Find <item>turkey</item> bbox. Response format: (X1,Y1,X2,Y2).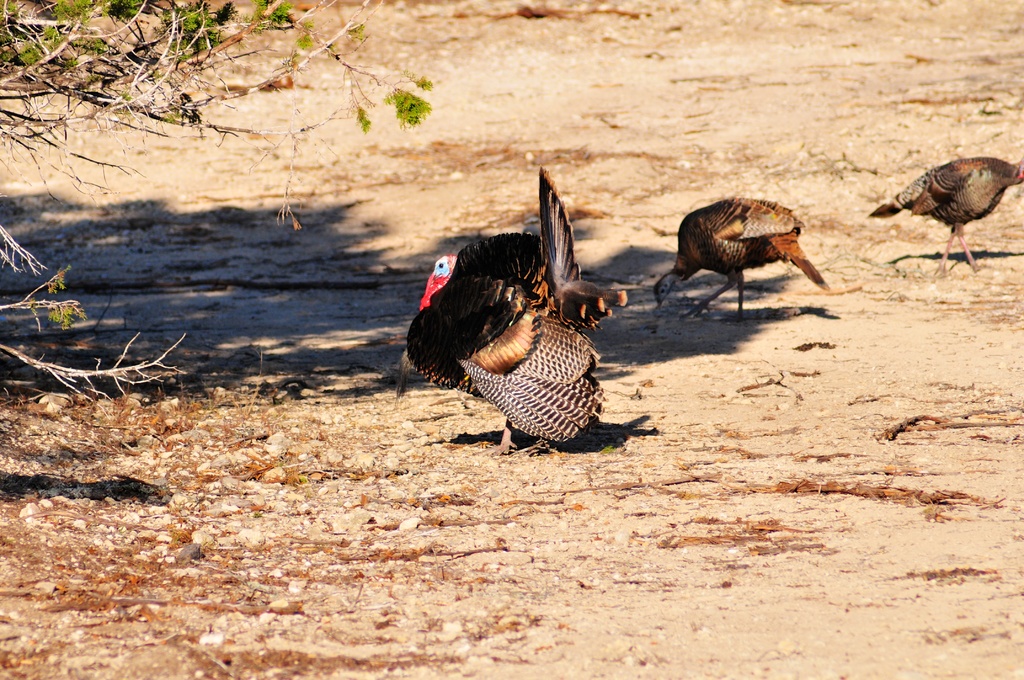
(860,158,1023,277).
